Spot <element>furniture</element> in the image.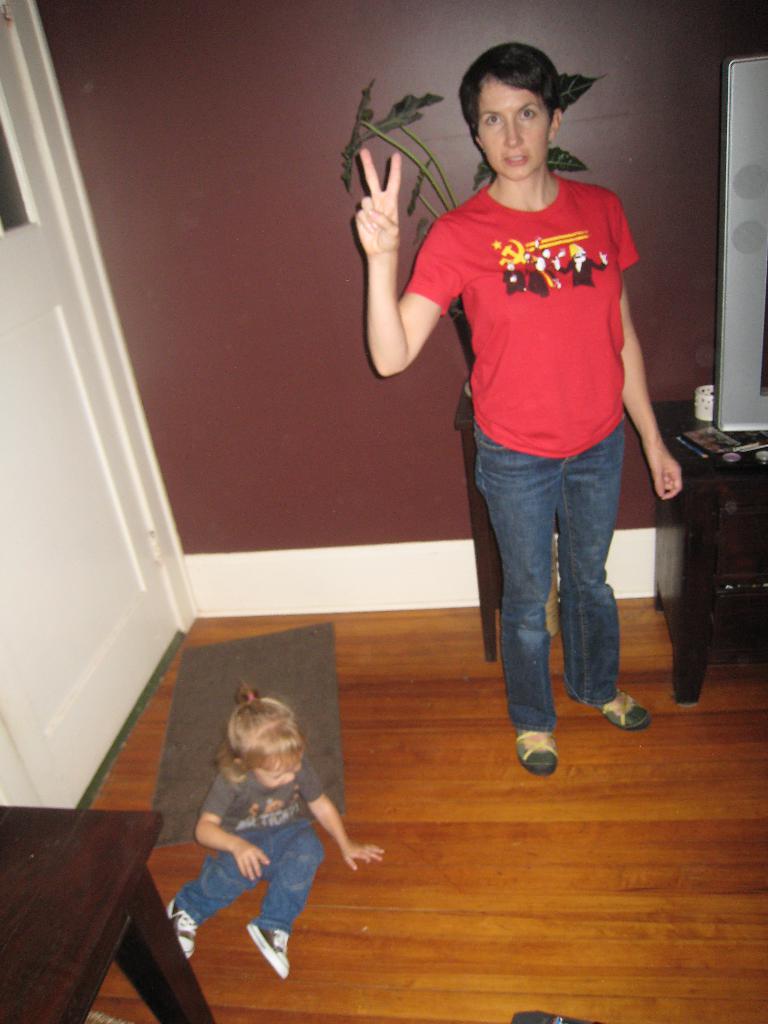
<element>furniture</element> found at [x1=0, y1=803, x2=214, y2=1023].
